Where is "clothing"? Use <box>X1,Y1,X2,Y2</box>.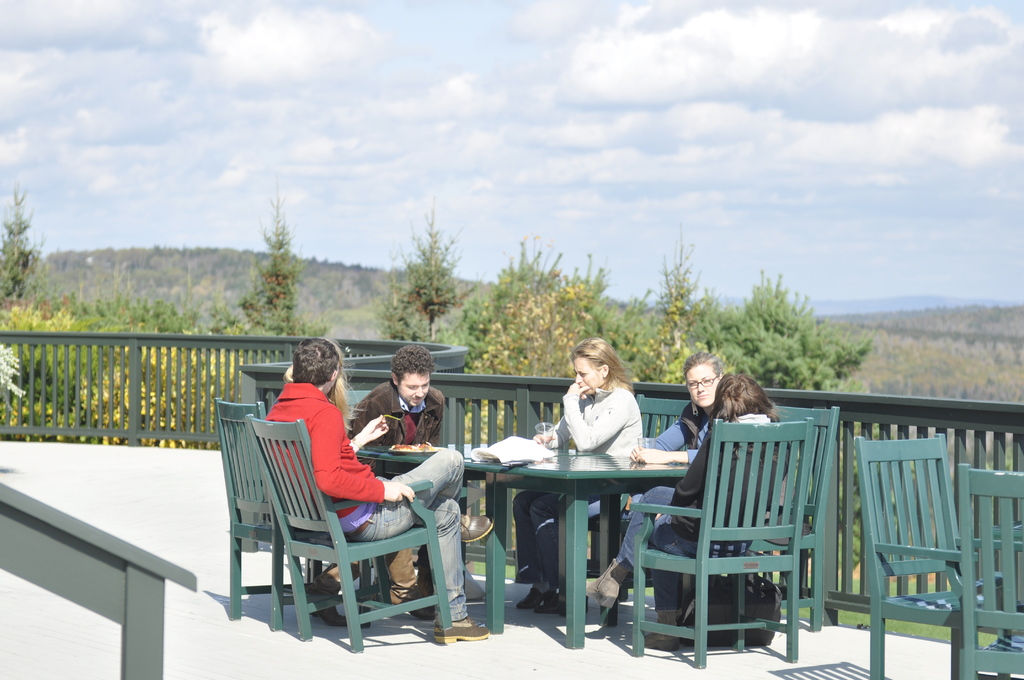
<box>625,410,720,542</box>.
